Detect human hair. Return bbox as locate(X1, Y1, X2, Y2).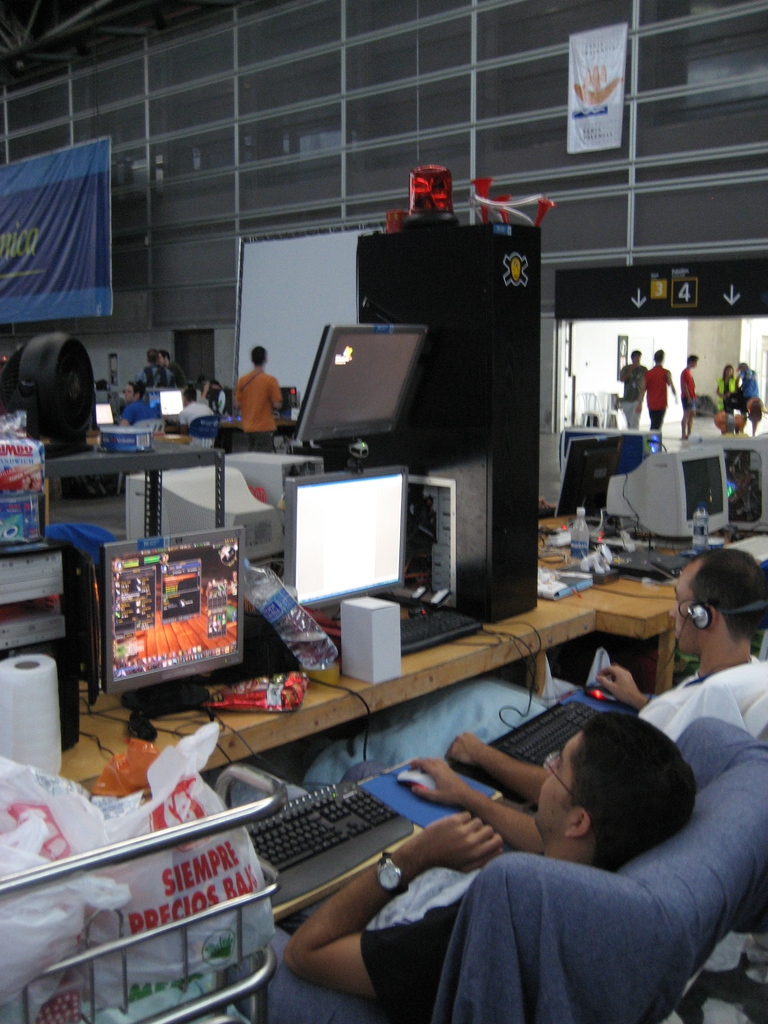
locate(252, 344, 268, 370).
